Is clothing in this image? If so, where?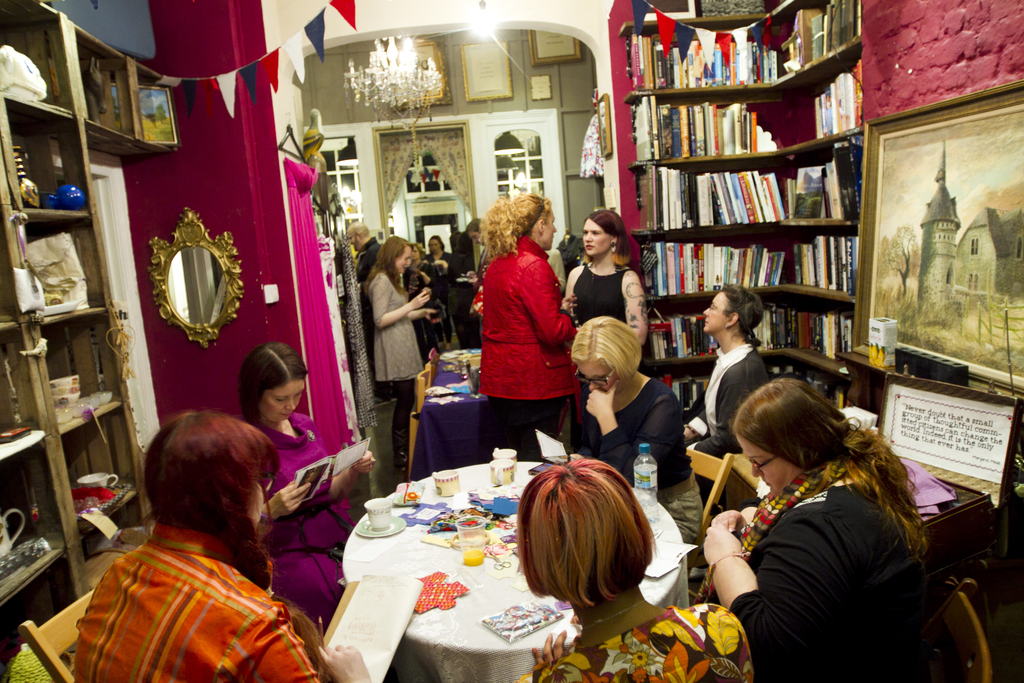
Yes, at 404/262/435/357.
